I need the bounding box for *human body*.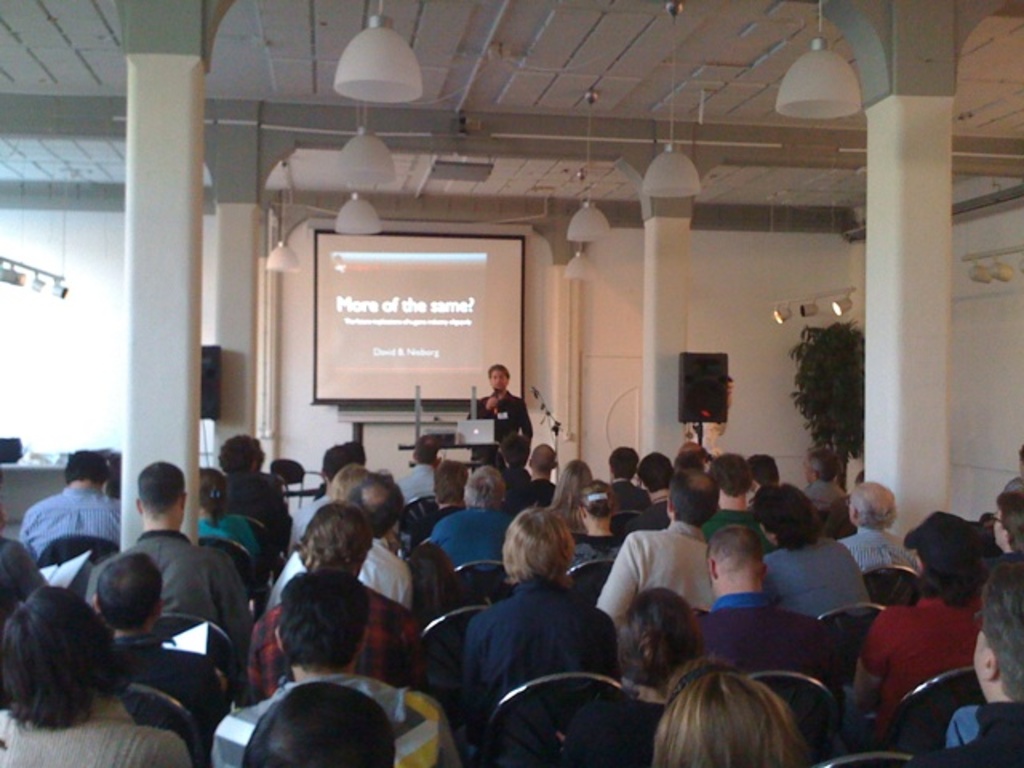
Here it is: (x1=509, y1=478, x2=552, y2=517).
